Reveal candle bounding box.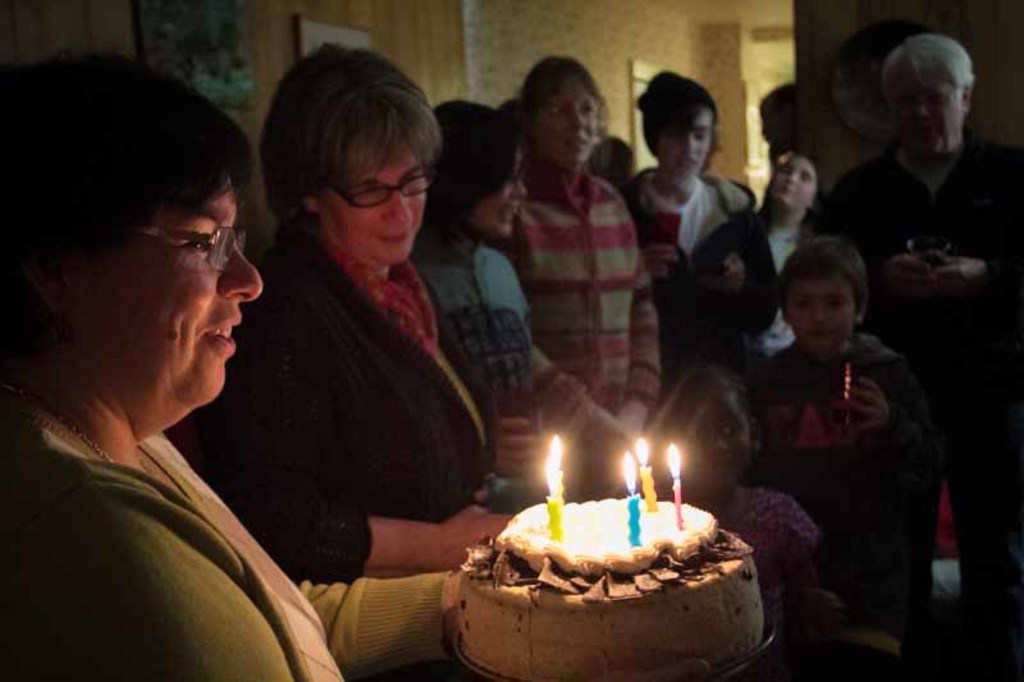
Revealed: x1=637 y1=438 x2=662 y2=508.
